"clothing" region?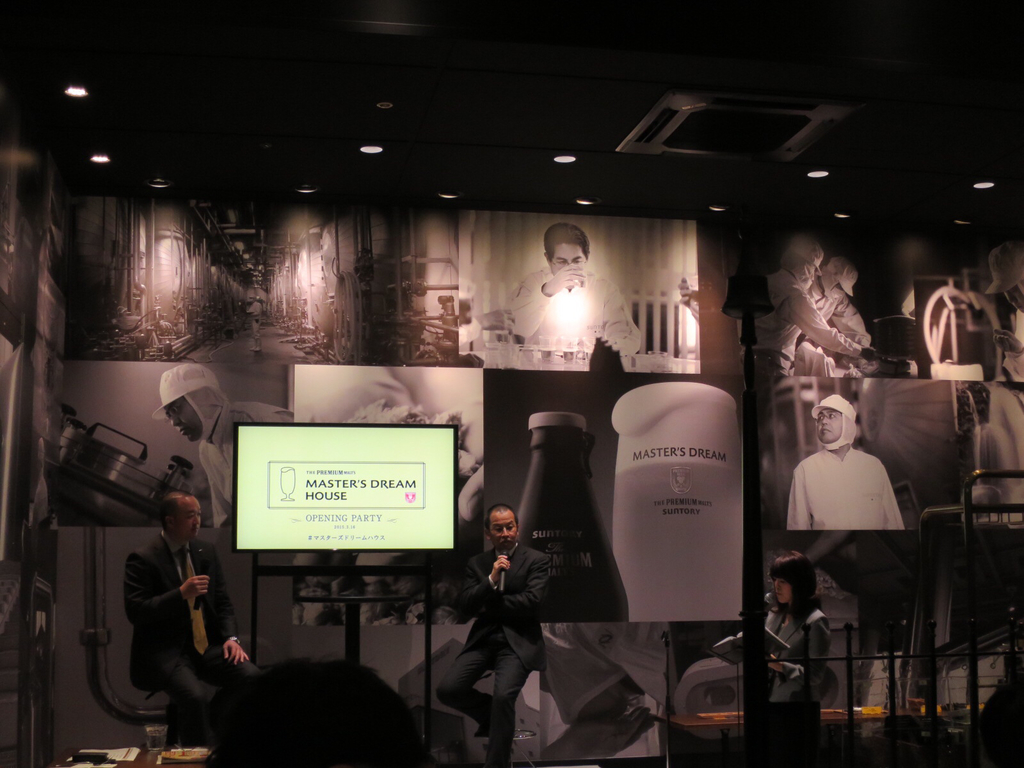
Rect(766, 602, 833, 767)
